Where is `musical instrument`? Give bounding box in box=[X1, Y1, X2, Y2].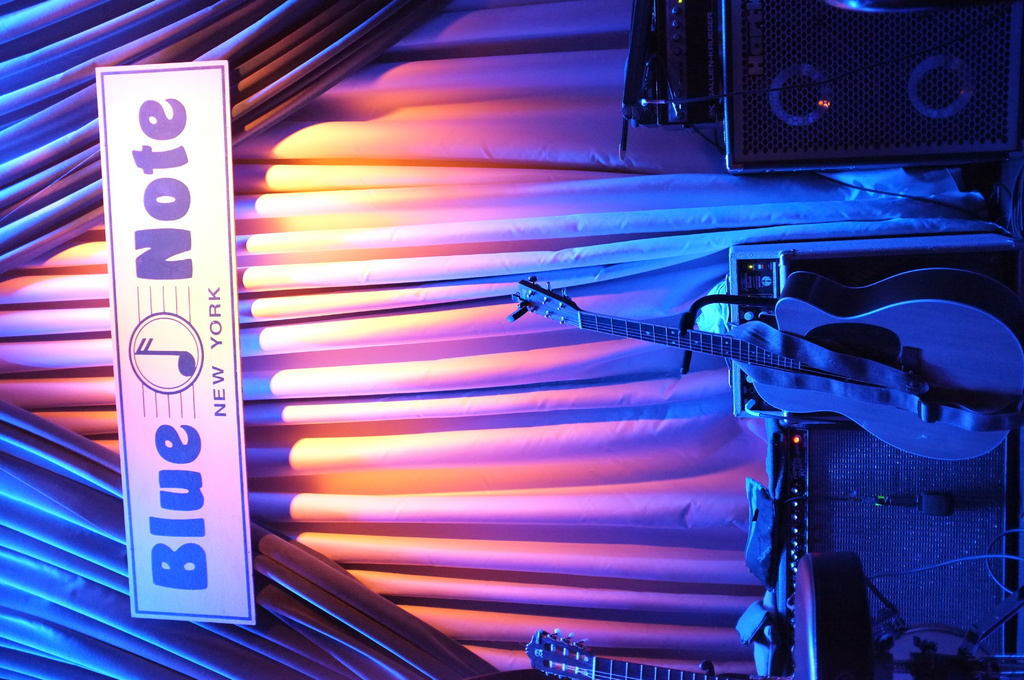
box=[514, 259, 979, 476].
